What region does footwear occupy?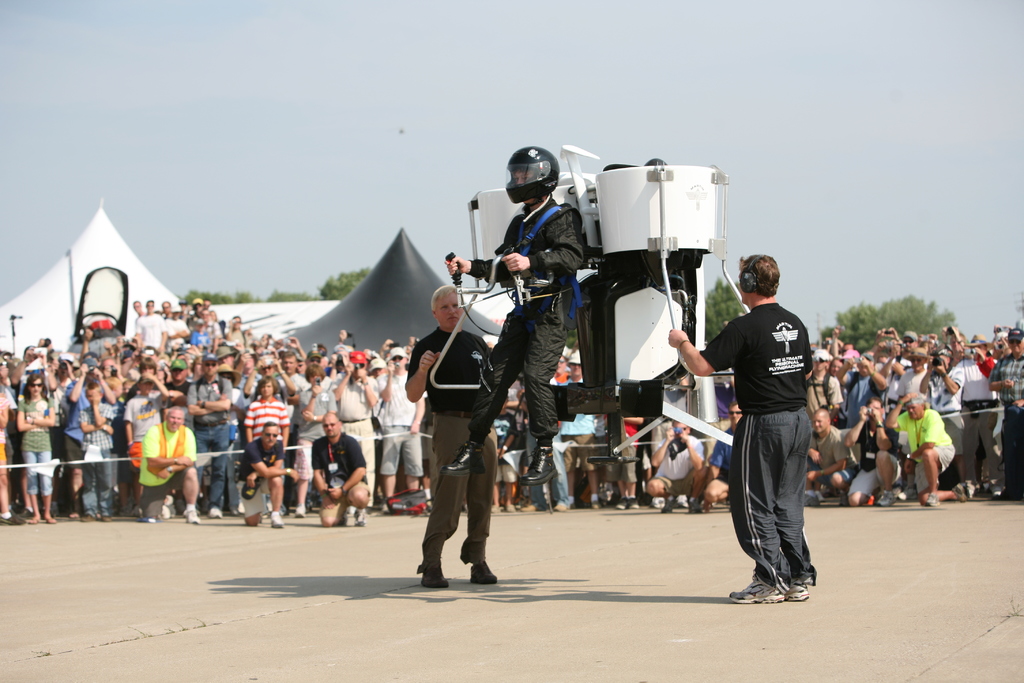
BBox(351, 508, 366, 527).
